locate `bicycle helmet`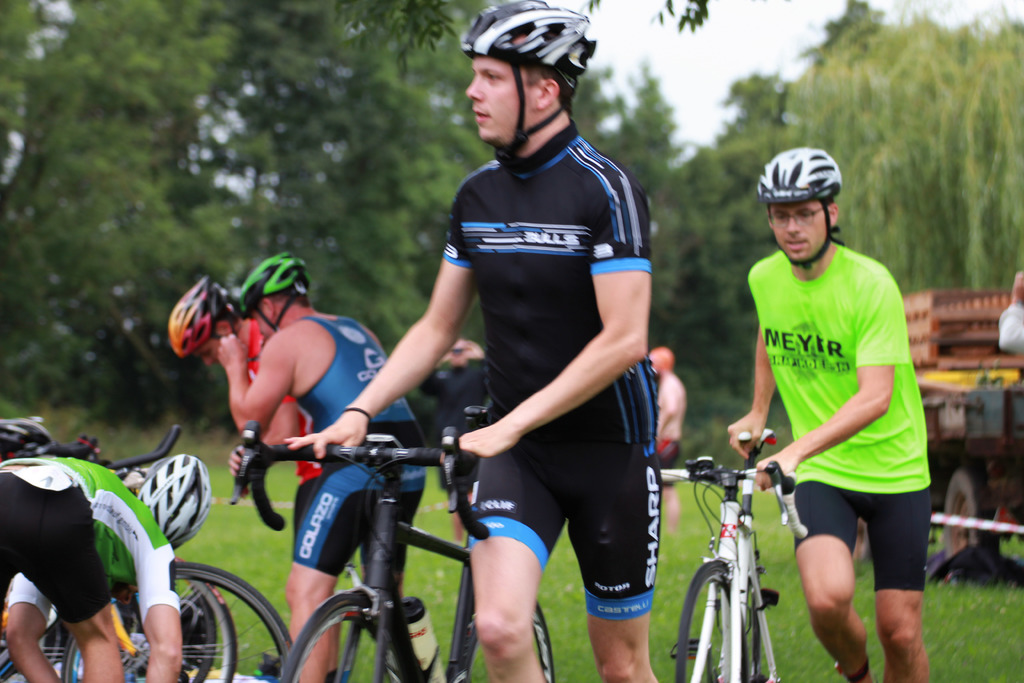
456, 0, 602, 151
